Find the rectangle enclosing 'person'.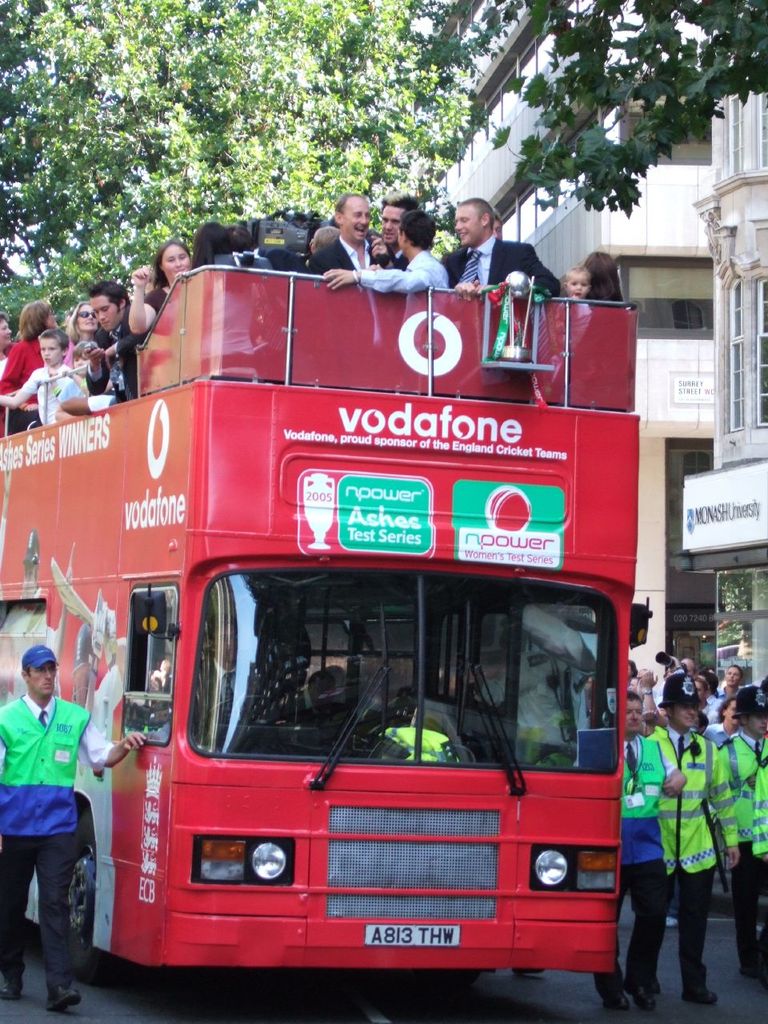
BBox(126, 241, 190, 327).
